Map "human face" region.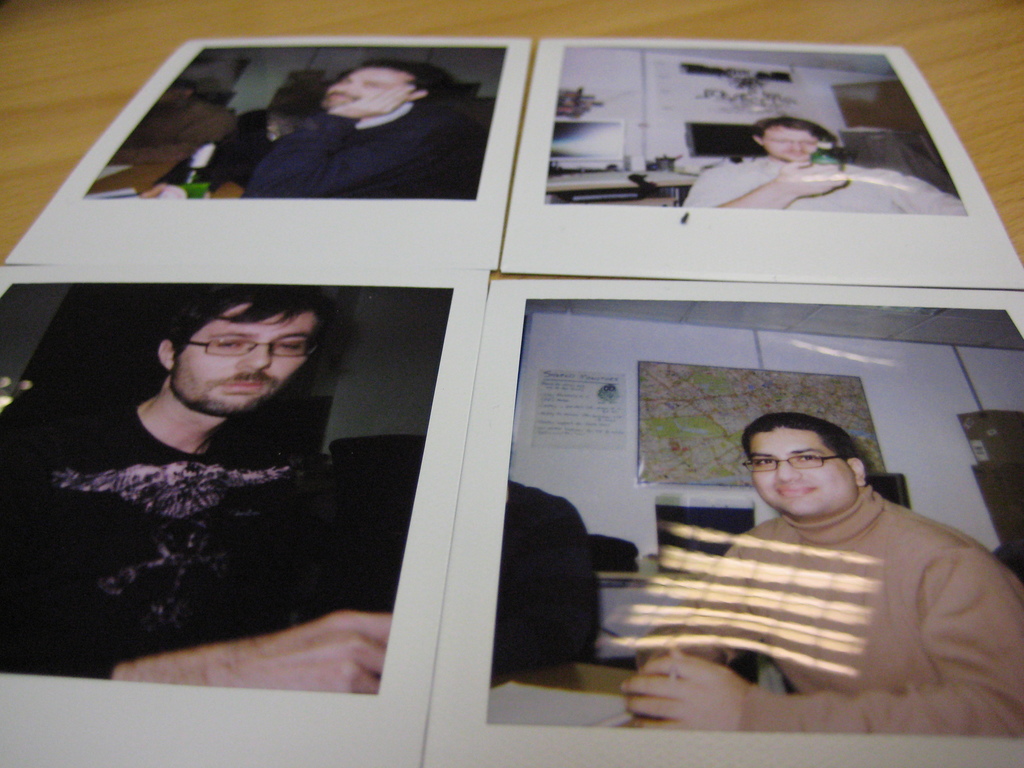
Mapped to (170,294,314,409).
